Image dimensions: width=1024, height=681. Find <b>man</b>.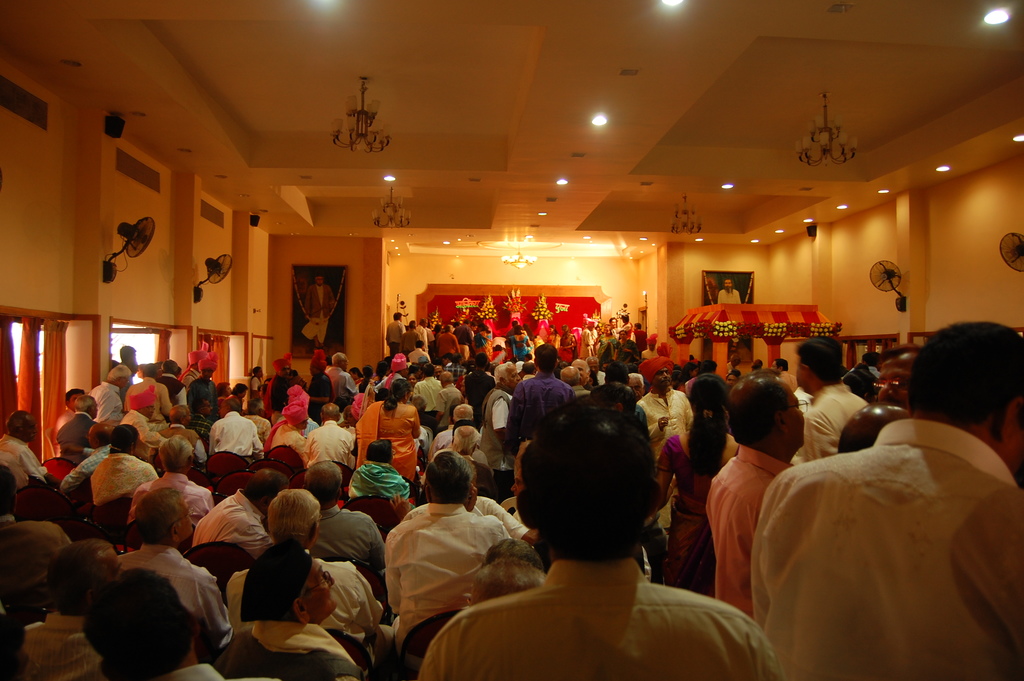
x1=300, y1=272, x2=340, y2=345.
